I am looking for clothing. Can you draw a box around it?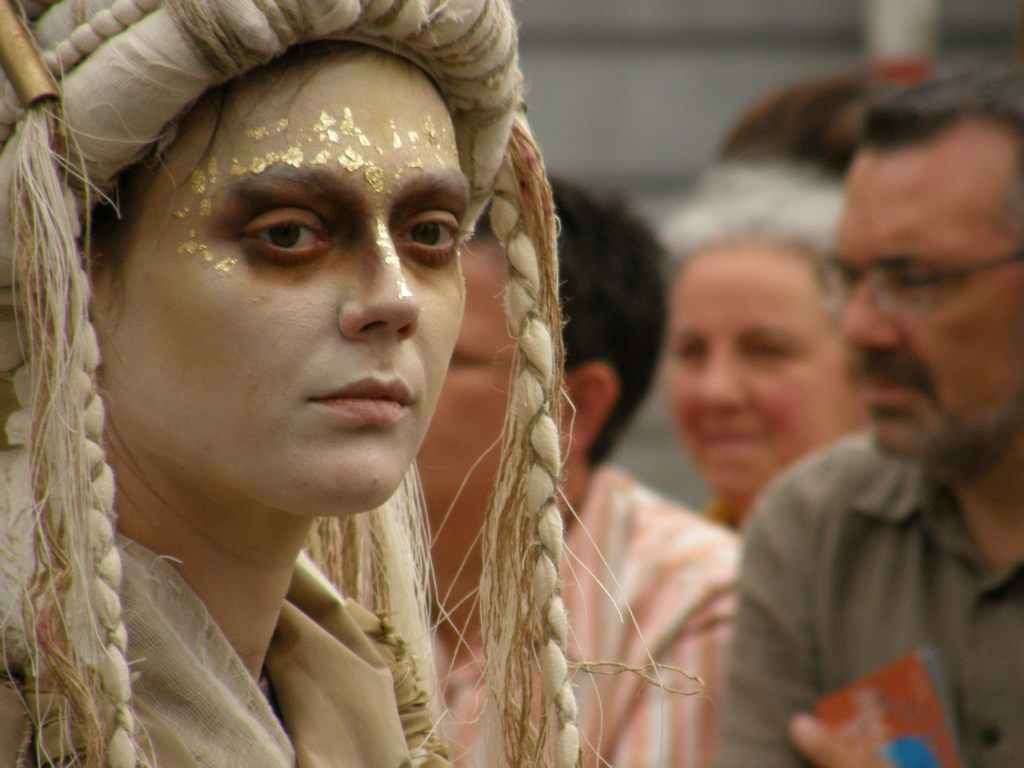
Sure, the bounding box is <box>710,424,1023,767</box>.
